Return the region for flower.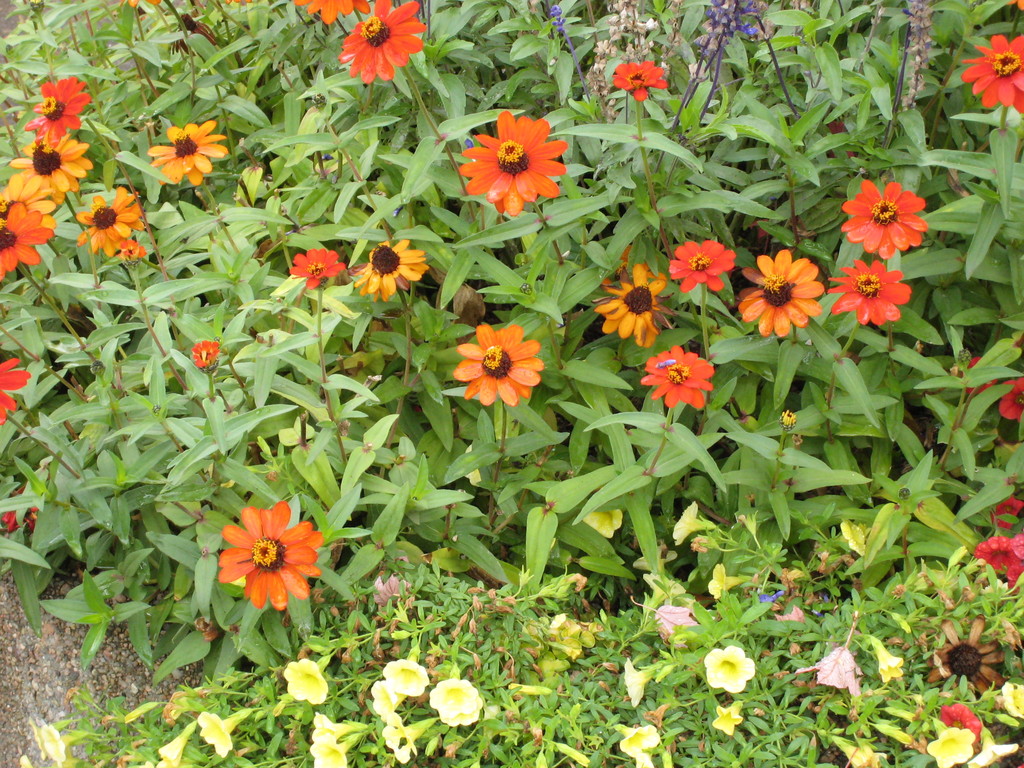
[left=731, top=258, right=828, bottom=339].
